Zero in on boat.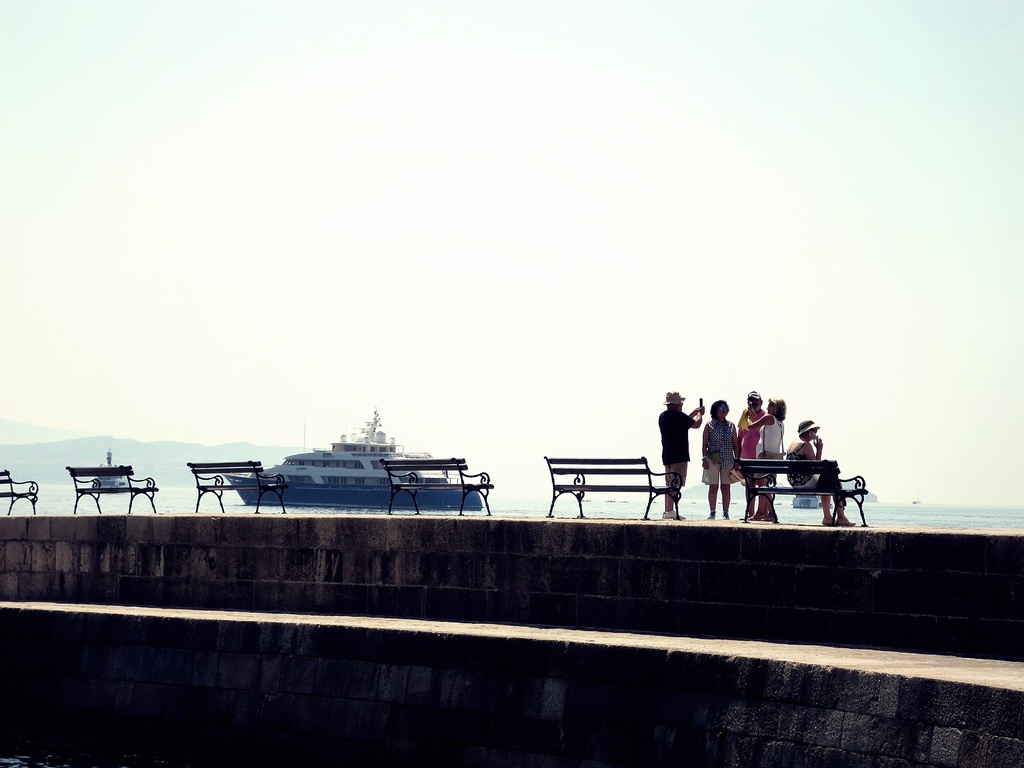
Zeroed in: select_region(236, 406, 519, 506).
